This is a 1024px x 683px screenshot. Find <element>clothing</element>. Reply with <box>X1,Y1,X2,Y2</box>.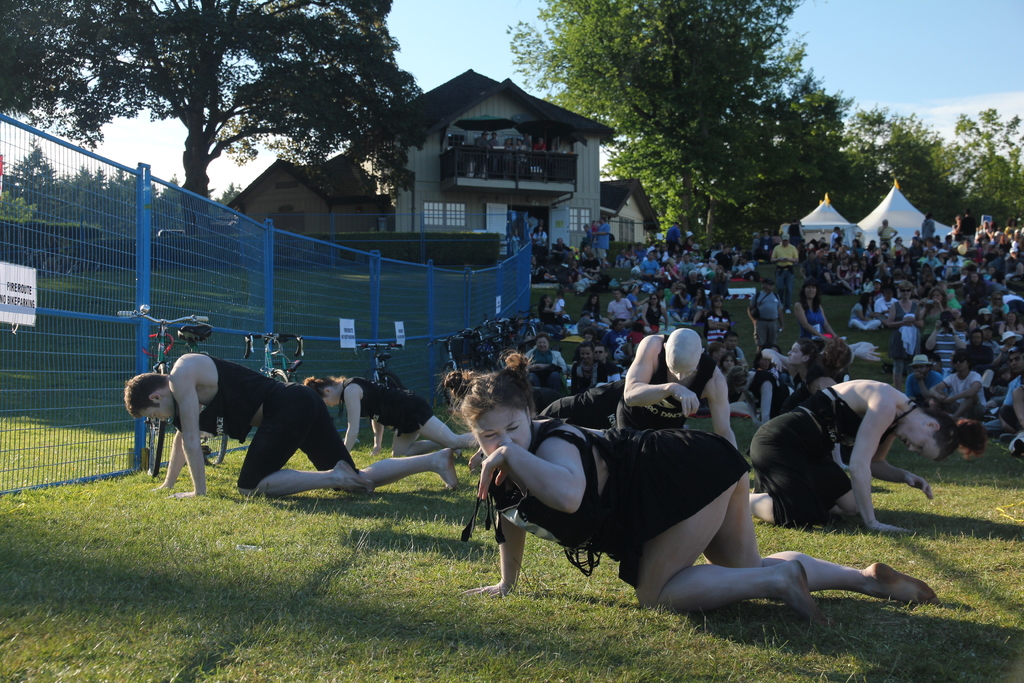
<box>920,309,941,347</box>.
